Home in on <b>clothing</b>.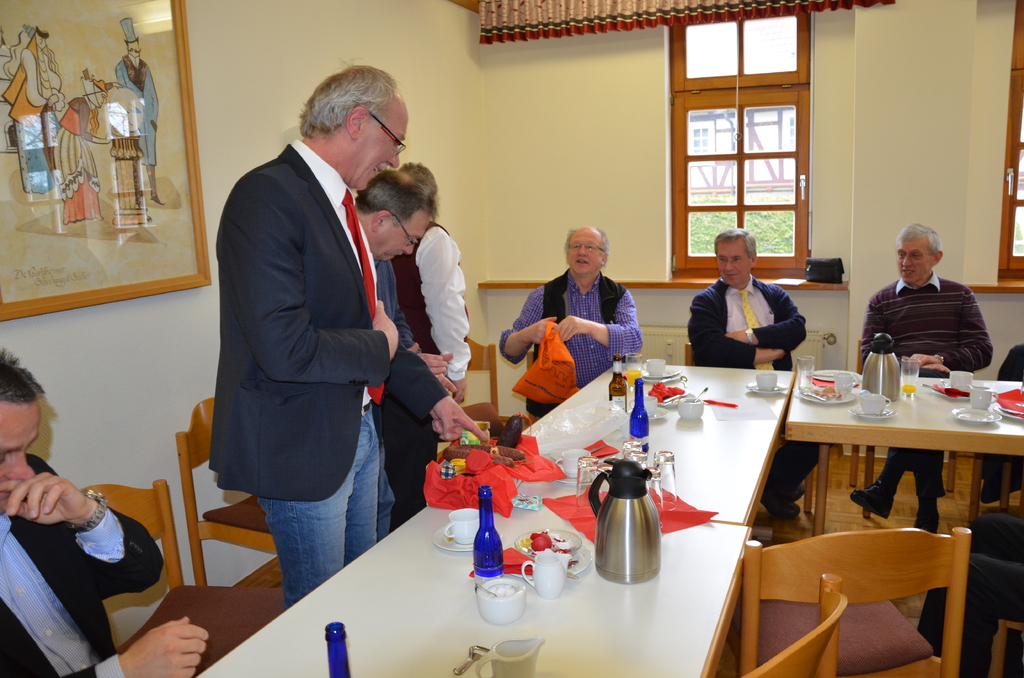
Homed in at (x1=394, y1=222, x2=476, y2=519).
